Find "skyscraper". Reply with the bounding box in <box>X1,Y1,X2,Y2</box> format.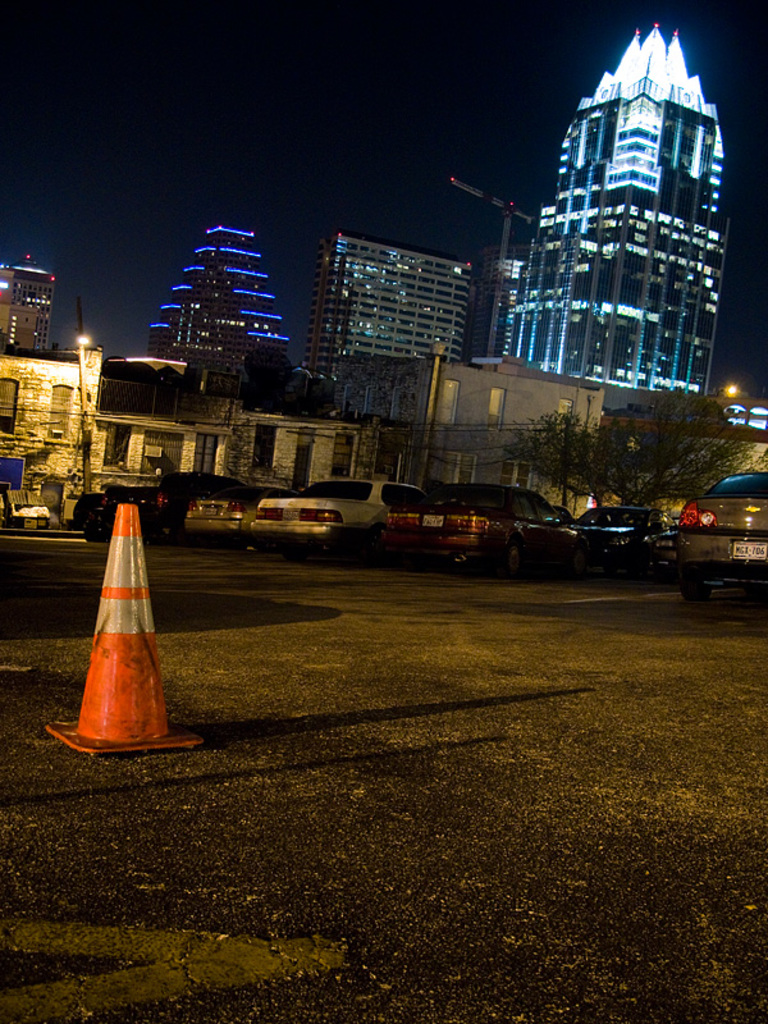
<box>525,13,742,438</box>.
